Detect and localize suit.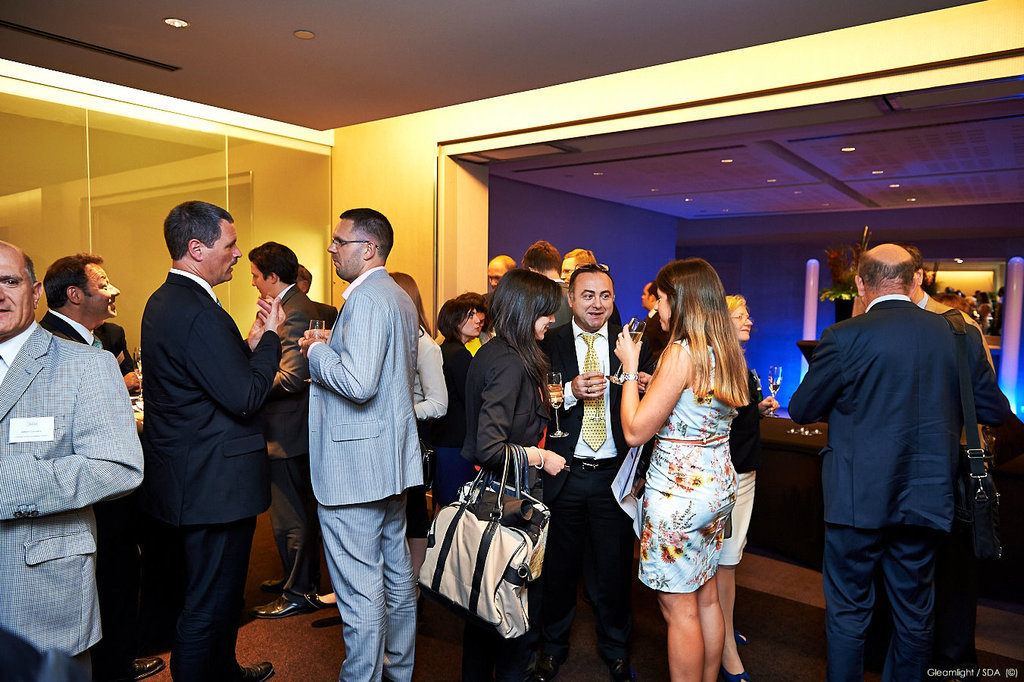
Localized at 267, 283, 322, 594.
